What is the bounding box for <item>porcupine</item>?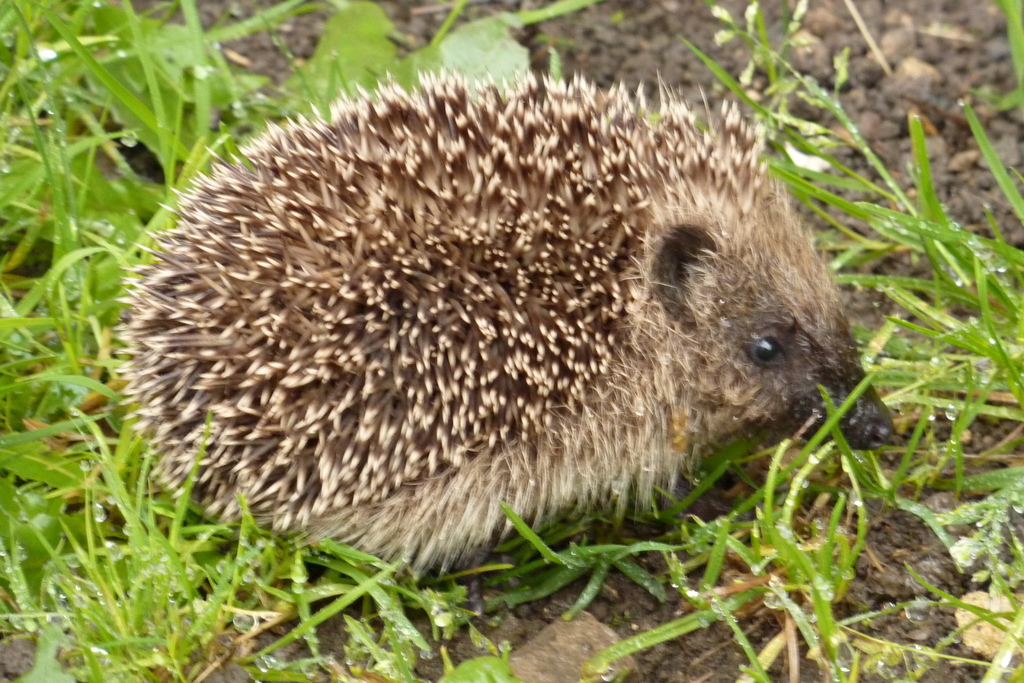
109, 70, 891, 570.
